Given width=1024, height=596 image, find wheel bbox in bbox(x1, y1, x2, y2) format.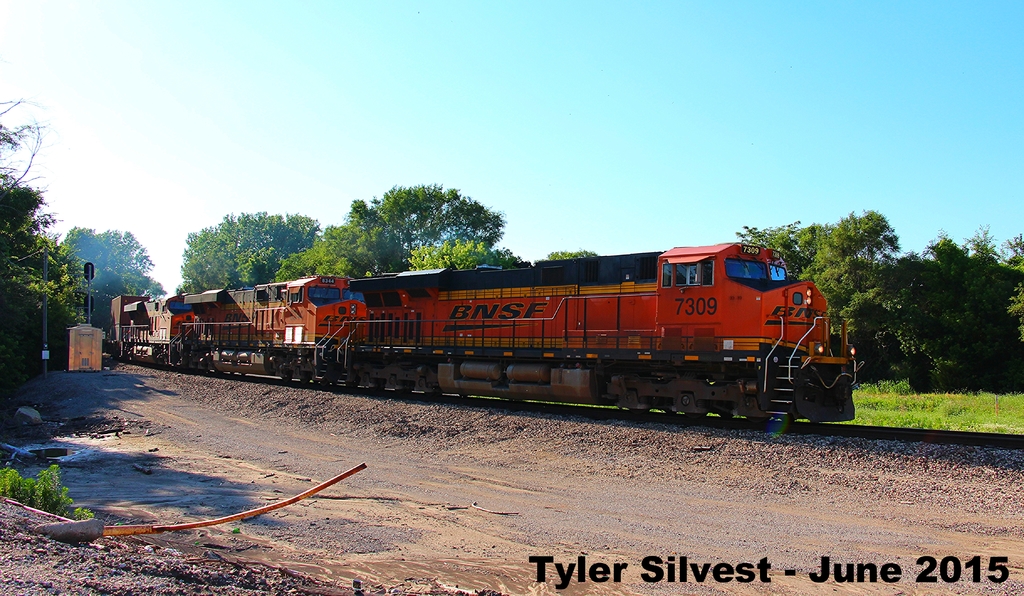
bbox(314, 374, 330, 385).
